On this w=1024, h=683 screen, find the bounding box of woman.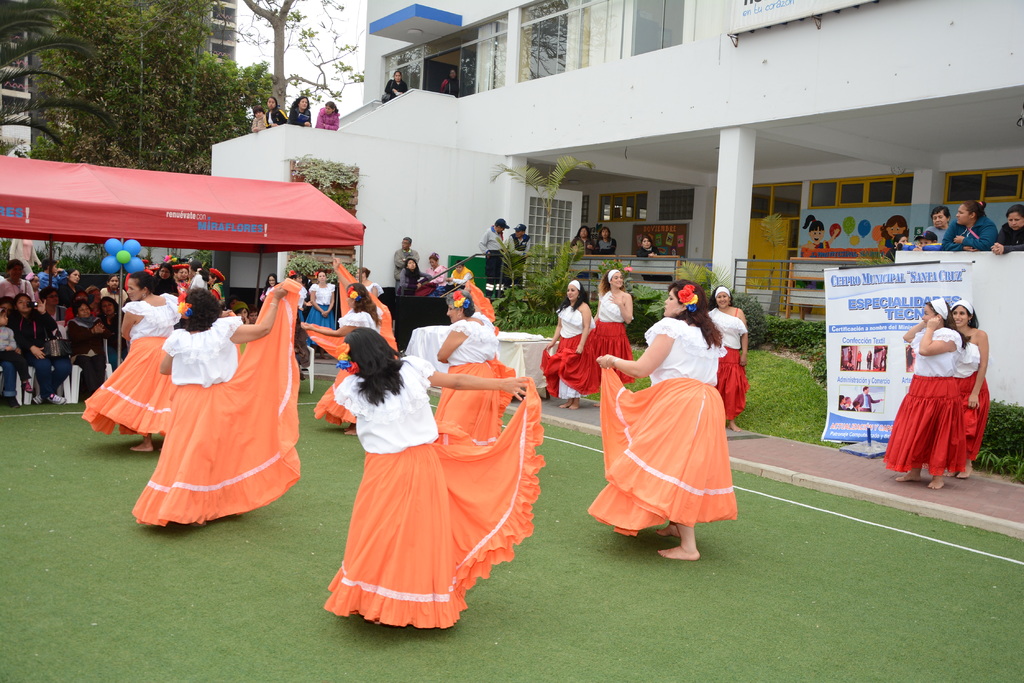
Bounding box: (354, 269, 384, 298).
